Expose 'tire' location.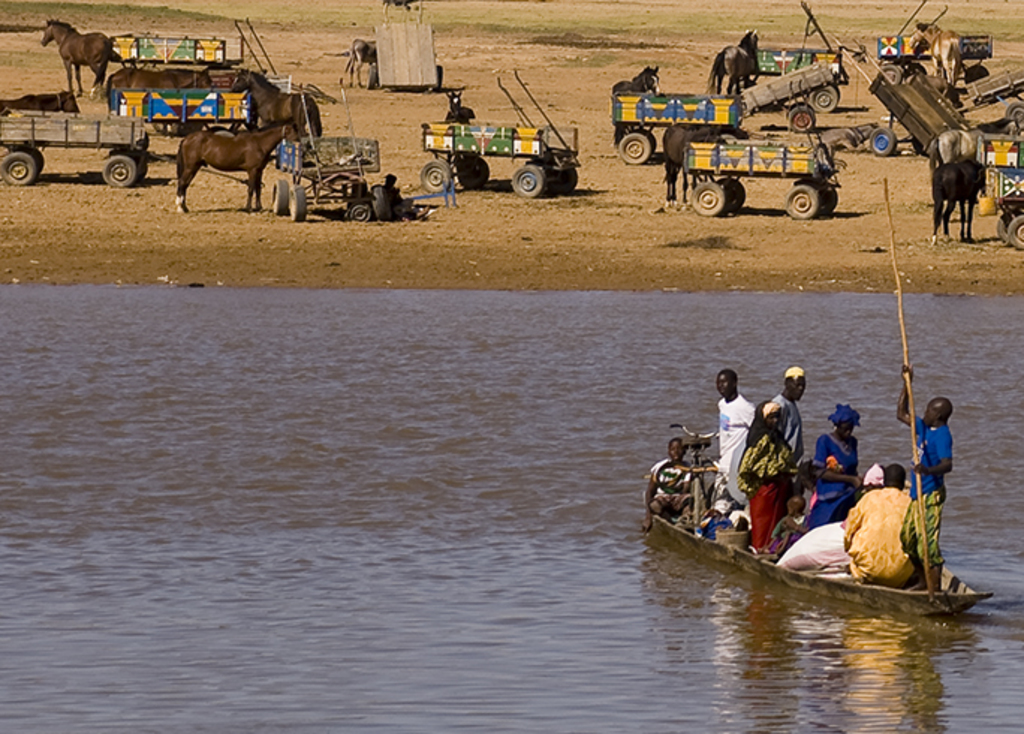
Exposed at <region>615, 126, 653, 166</region>.
